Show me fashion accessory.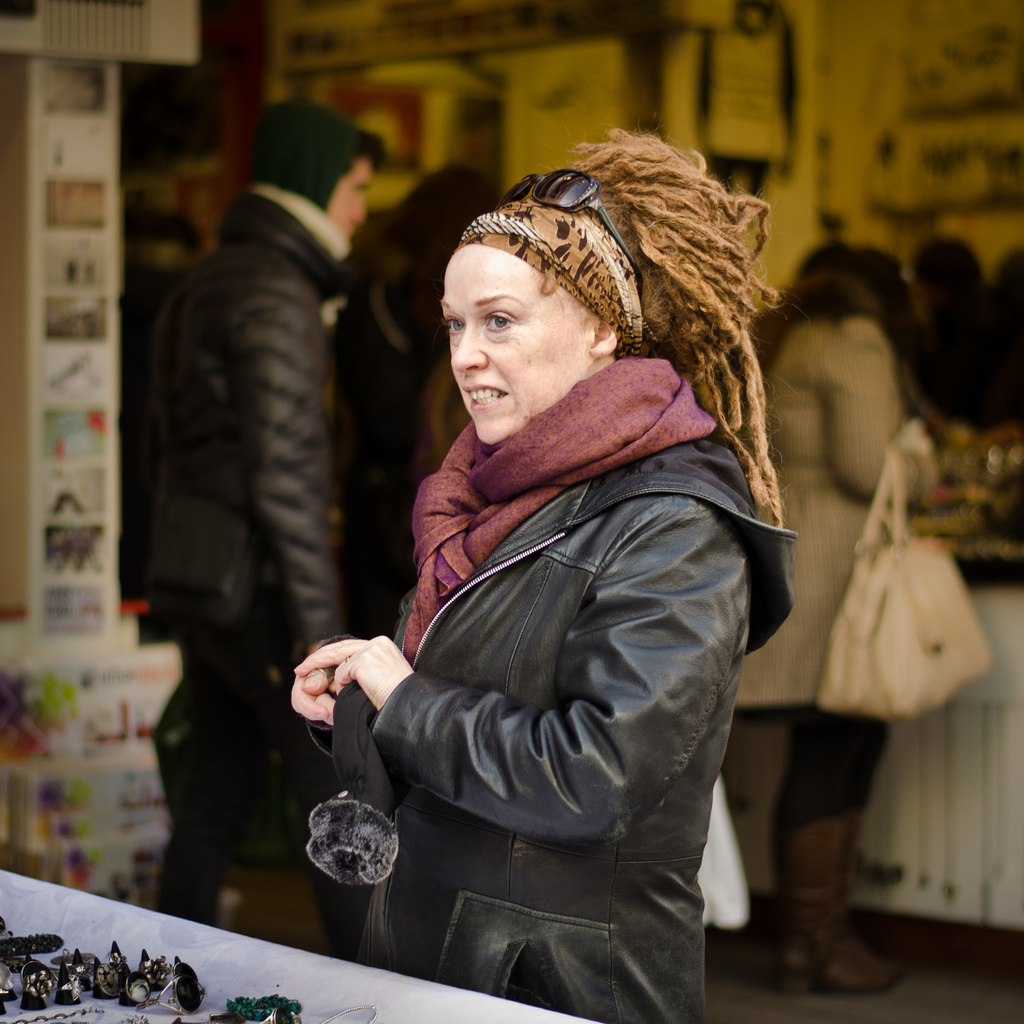
fashion accessory is here: <bbox>768, 817, 902, 1002</bbox>.
